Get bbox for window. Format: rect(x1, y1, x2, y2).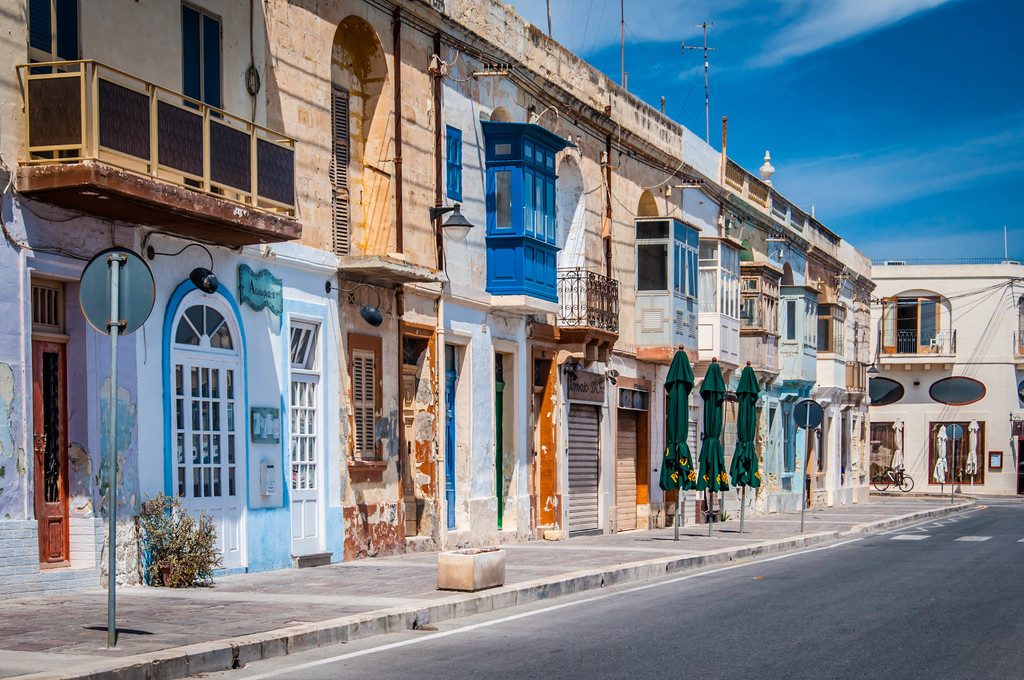
rect(633, 219, 697, 302).
